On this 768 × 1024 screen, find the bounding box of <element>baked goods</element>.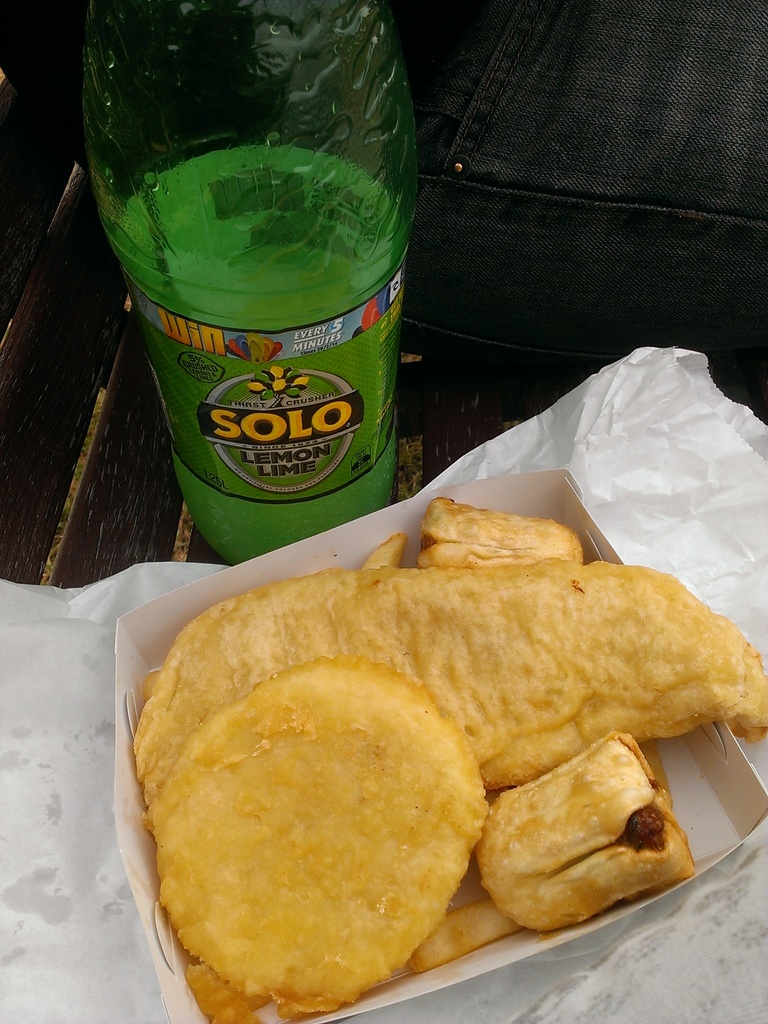
Bounding box: box(160, 650, 489, 1016).
